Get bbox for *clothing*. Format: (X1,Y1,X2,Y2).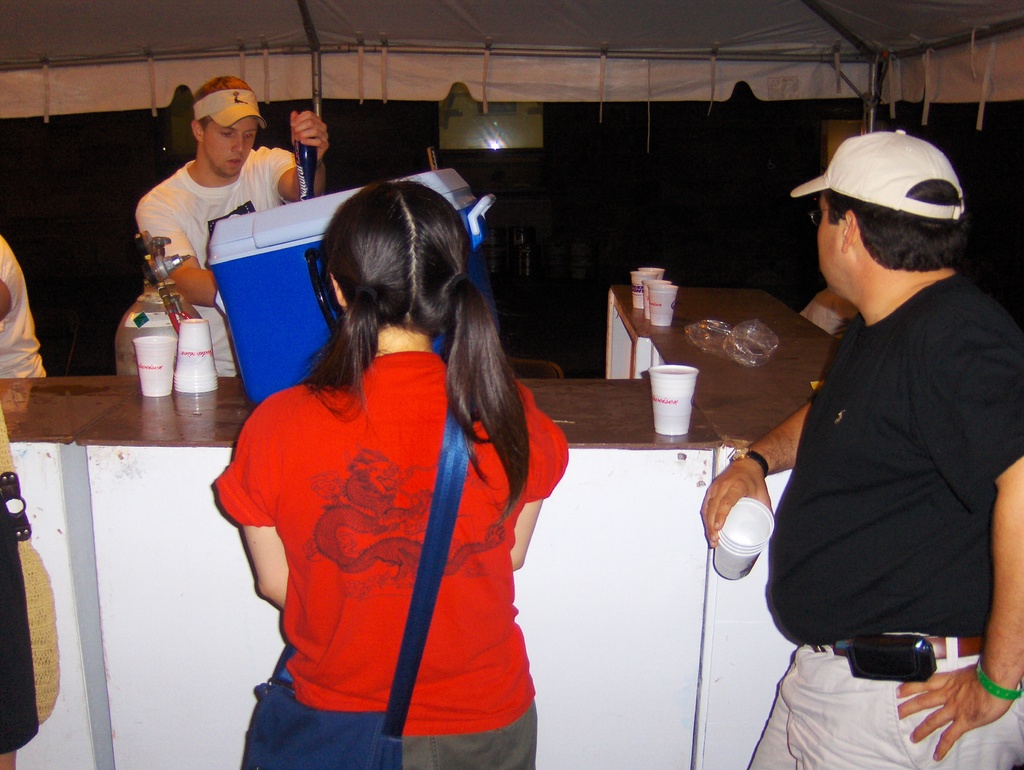
(0,235,44,371).
